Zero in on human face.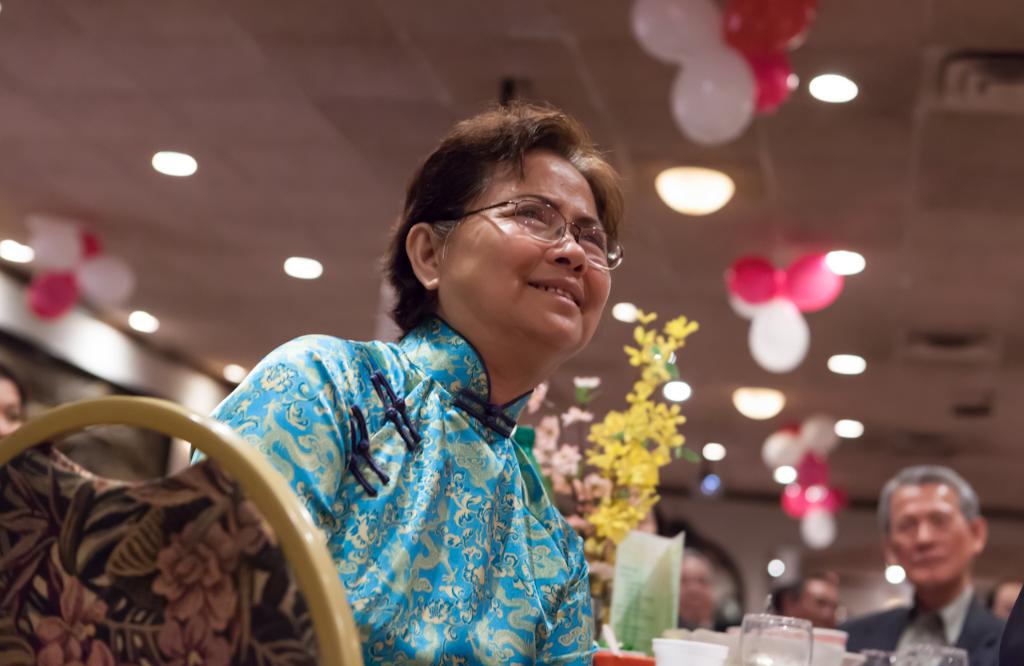
Zeroed in: pyautogui.locateOnScreen(793, 580, 846, 639).
